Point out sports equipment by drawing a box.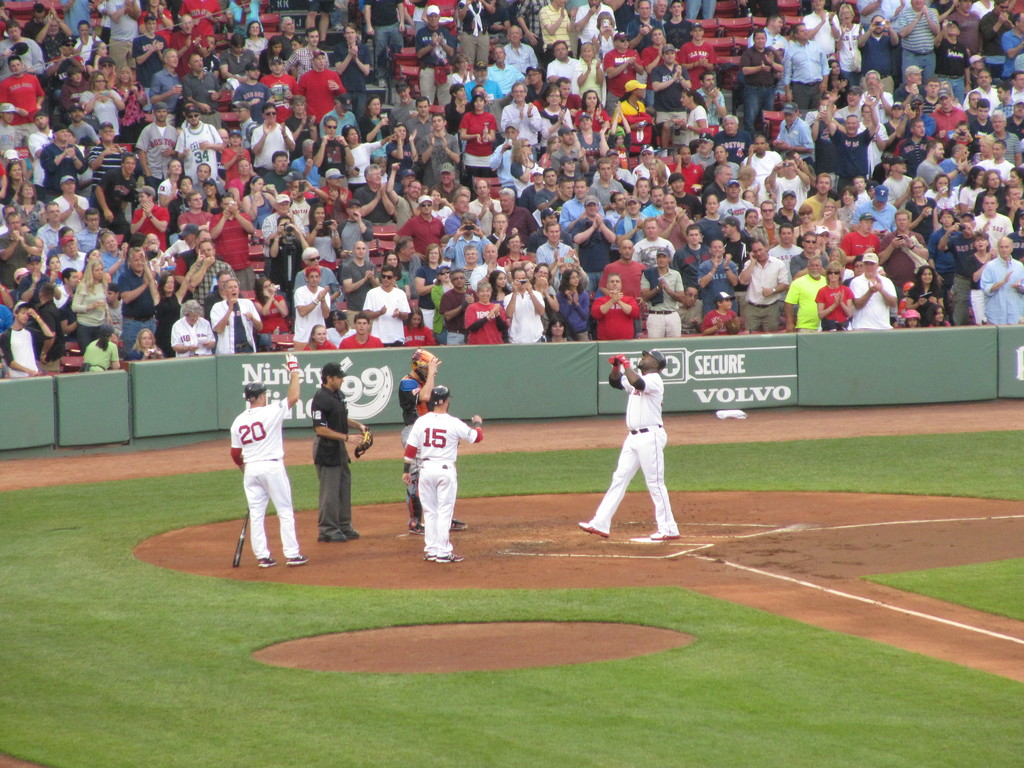
(257,556,282,570).
